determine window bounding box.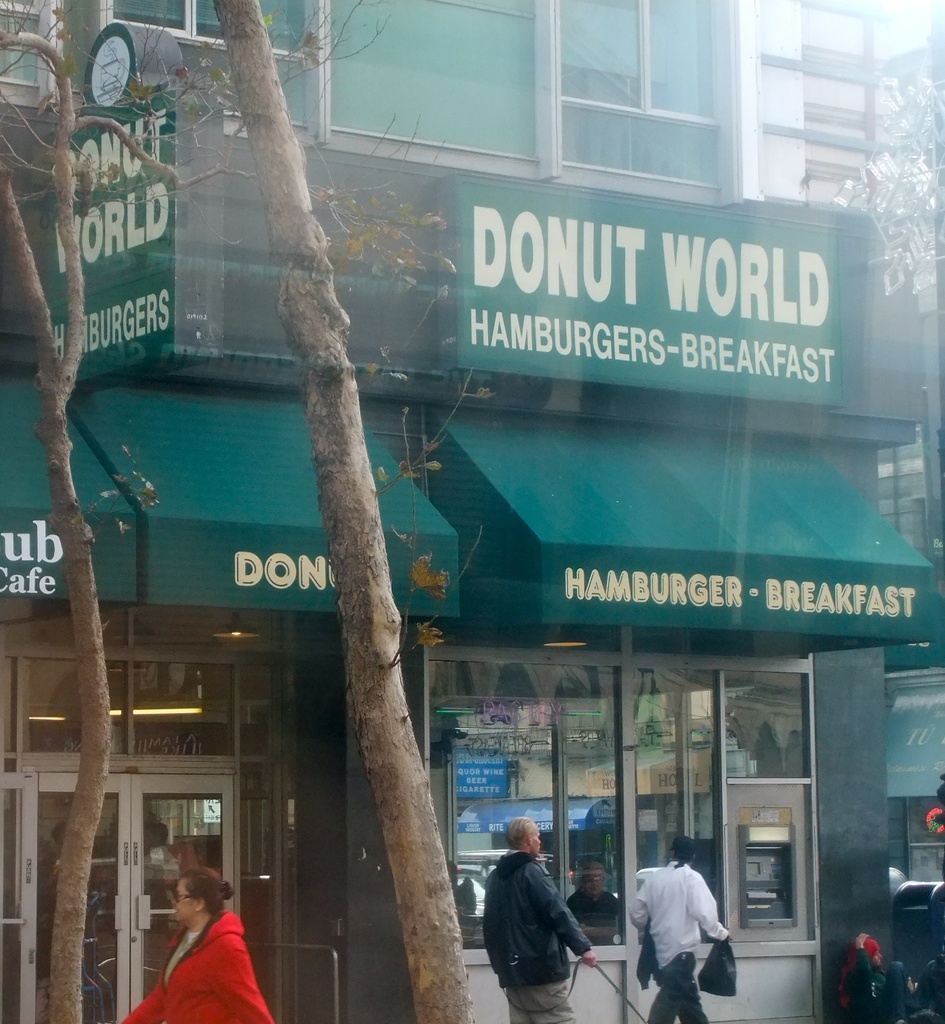
Determined: {"left": 420, "top": 624, "right": 828, "bottom": 960}.
